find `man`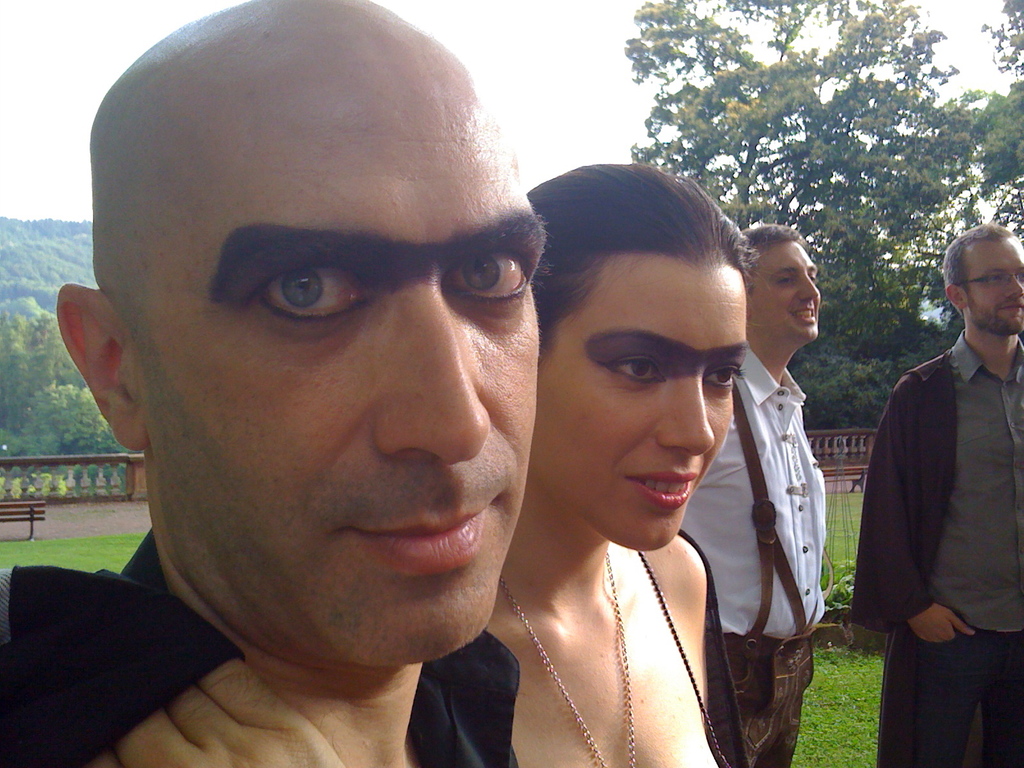
847/214/1023/767
